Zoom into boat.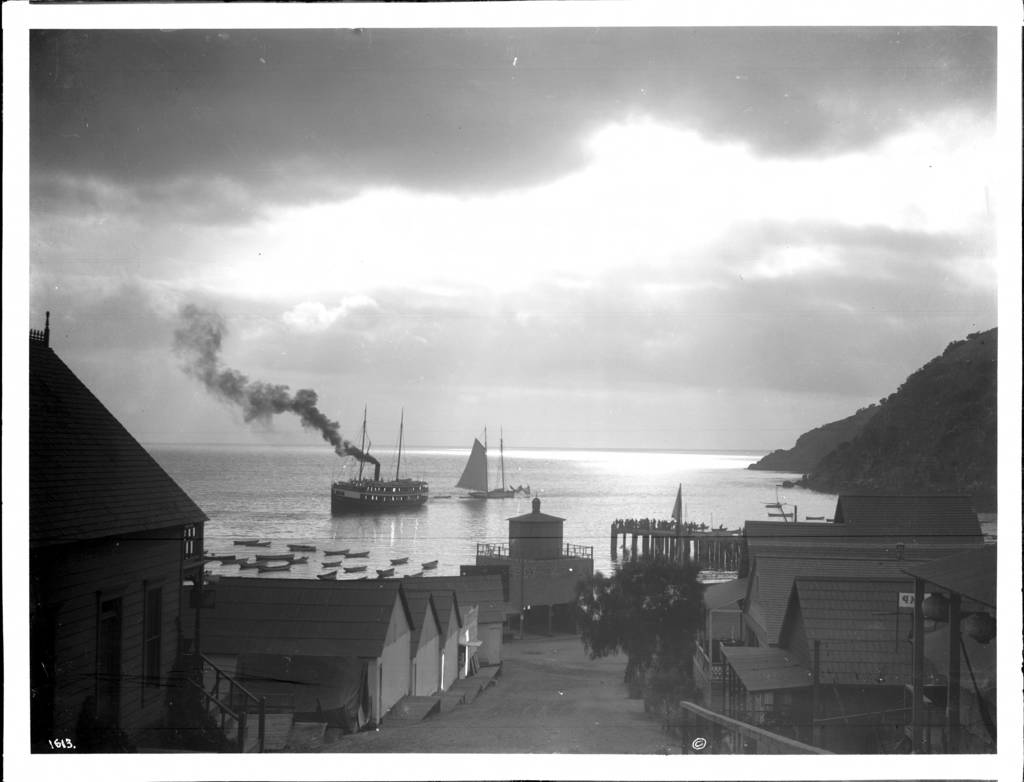
Zoom target: 294:553:305:562.
